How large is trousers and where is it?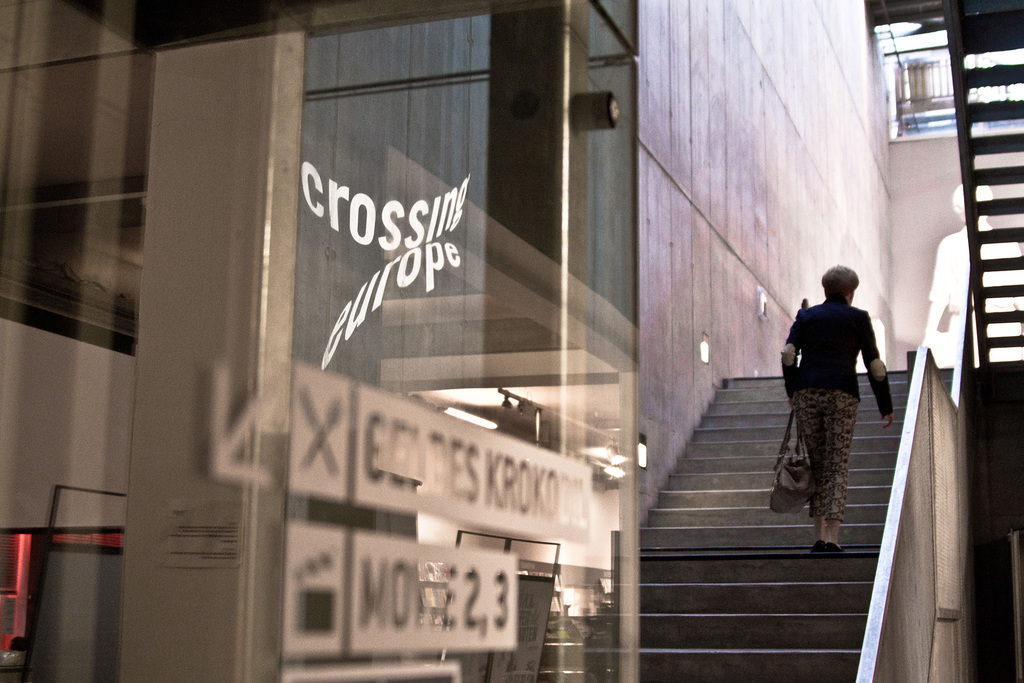
Bounding box: rect(790, 389, 860, 520).
